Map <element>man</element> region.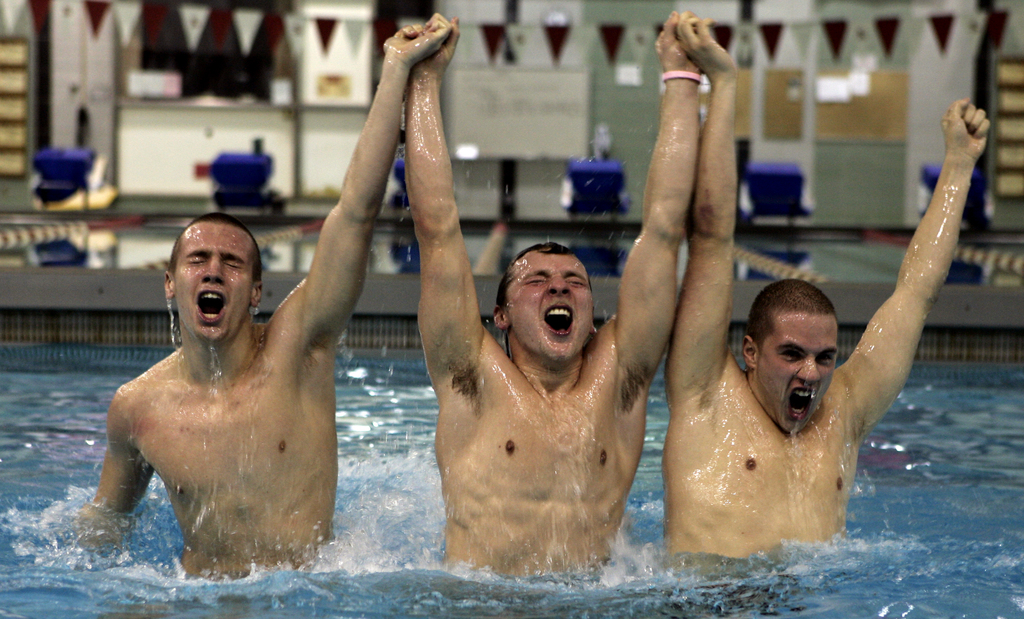
Mapped to [x1=662, y1=4, x2=993, y2=574].
